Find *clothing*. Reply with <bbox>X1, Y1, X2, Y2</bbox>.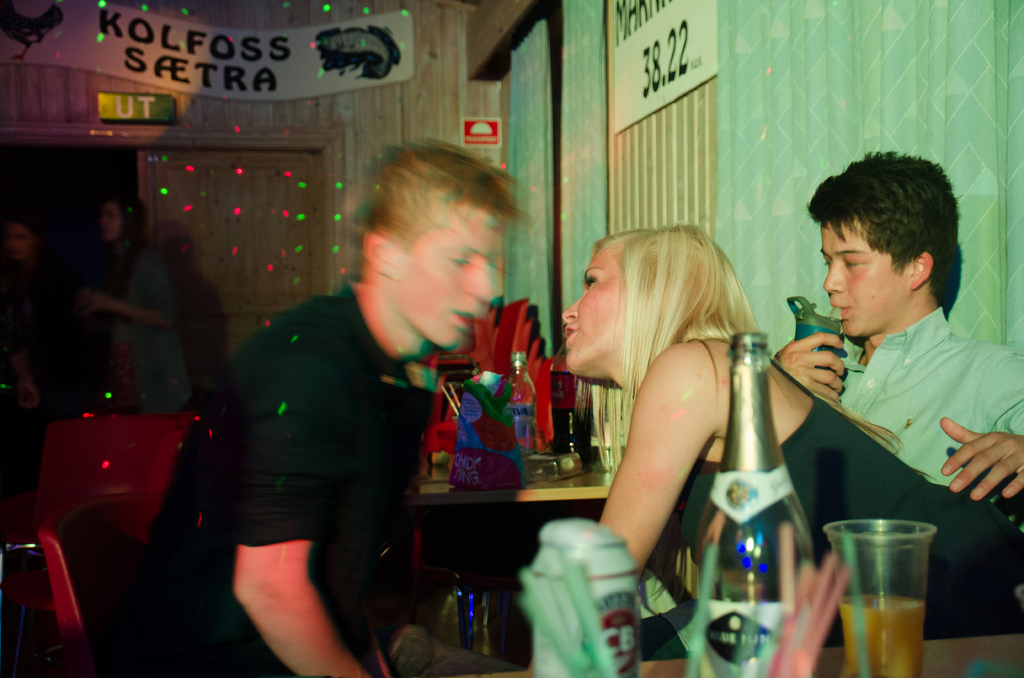
<bbox>116, 261, 453, 677</bbox>.
